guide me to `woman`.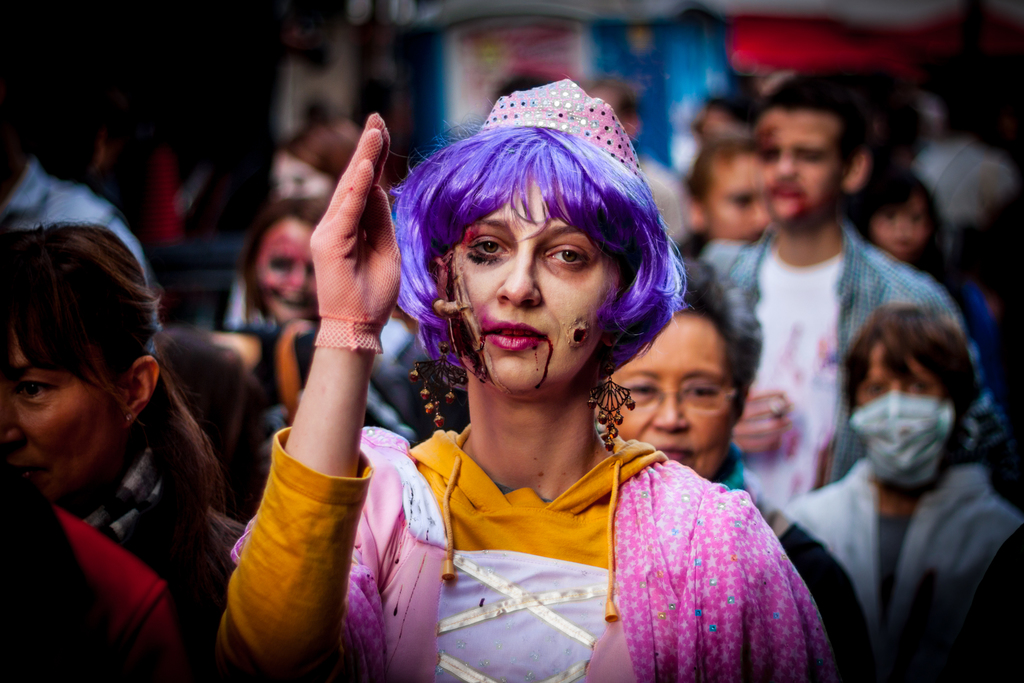
Guidance: crop(593, 249, 893, 682).
